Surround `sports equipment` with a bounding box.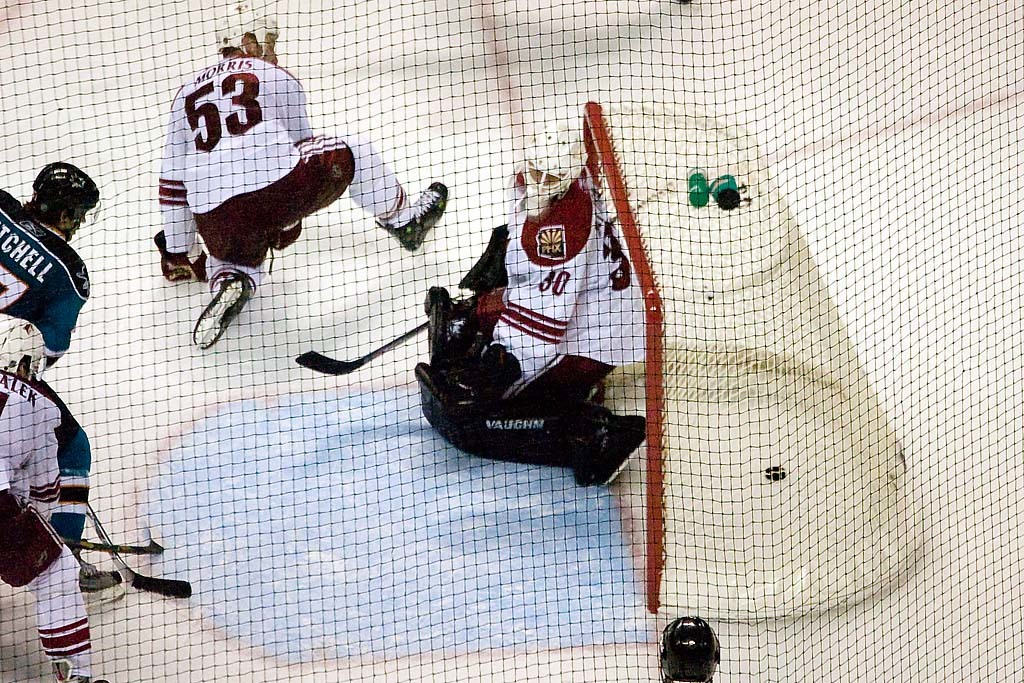
152, 225, 207, 282.
